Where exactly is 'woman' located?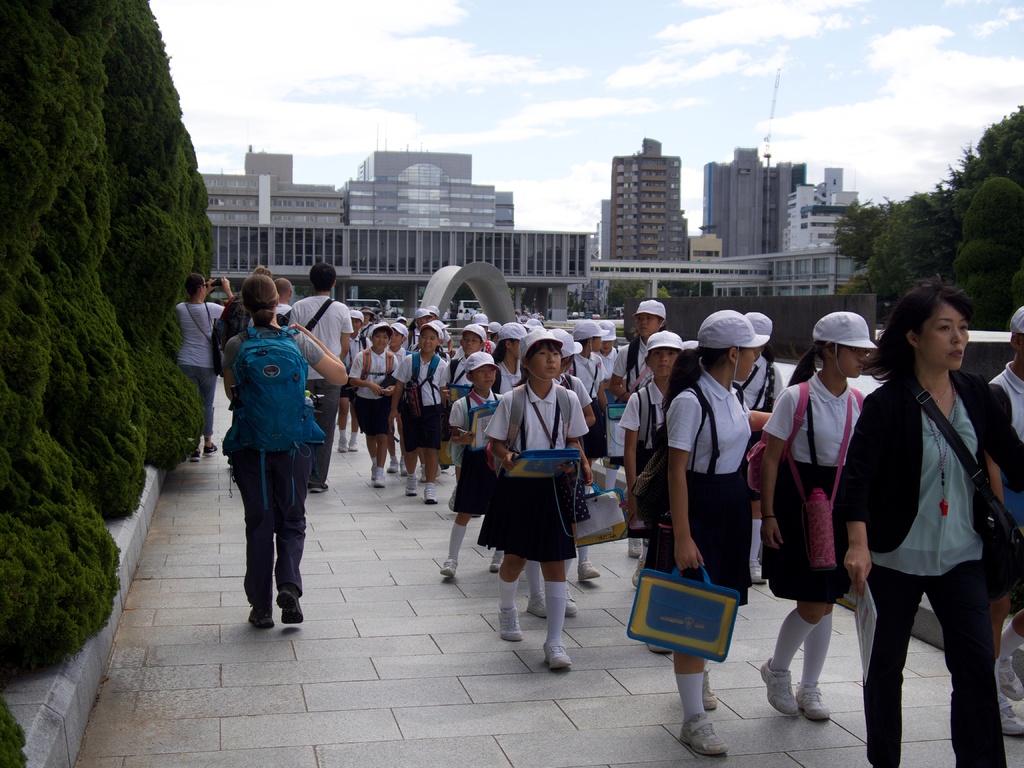
Its bounding box is [220, 277, 349, 627].
